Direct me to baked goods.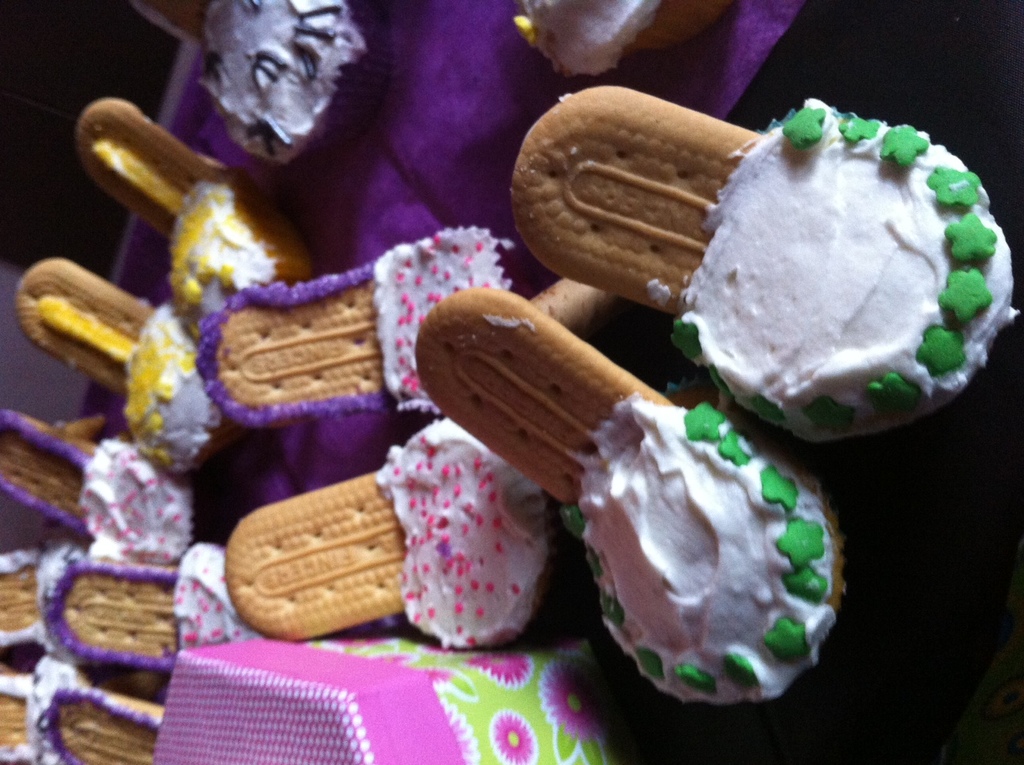
Direction: x1=36, y1=552, x2=198, y2=680.
